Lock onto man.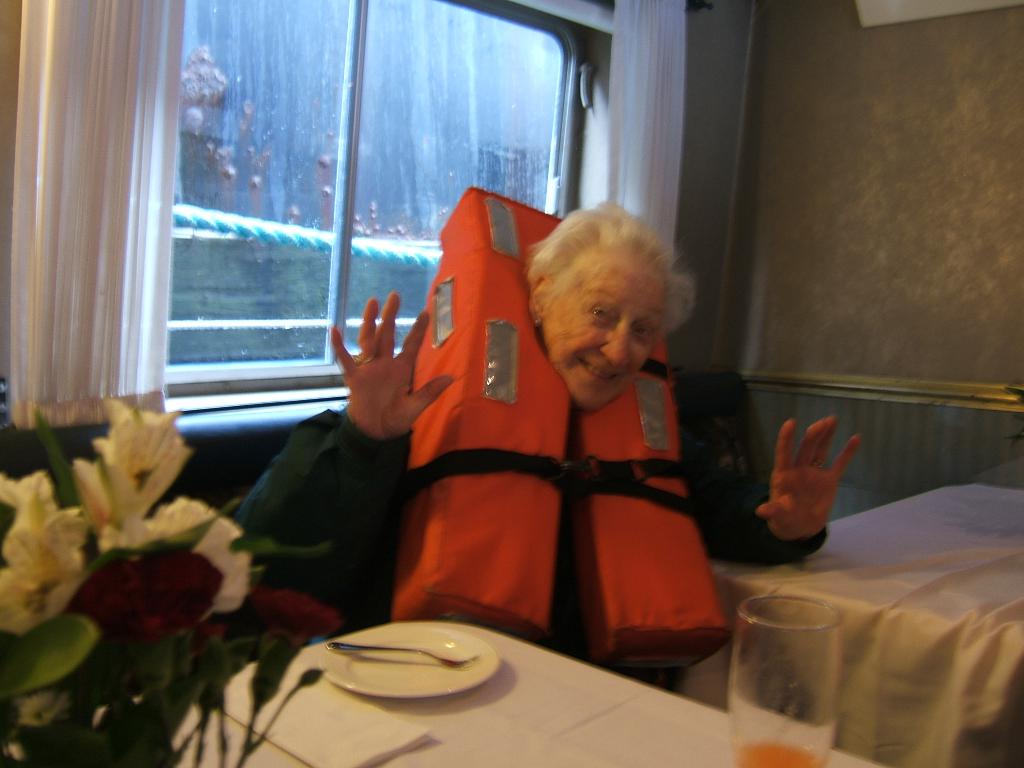
Locked: [229,154,814,671].
